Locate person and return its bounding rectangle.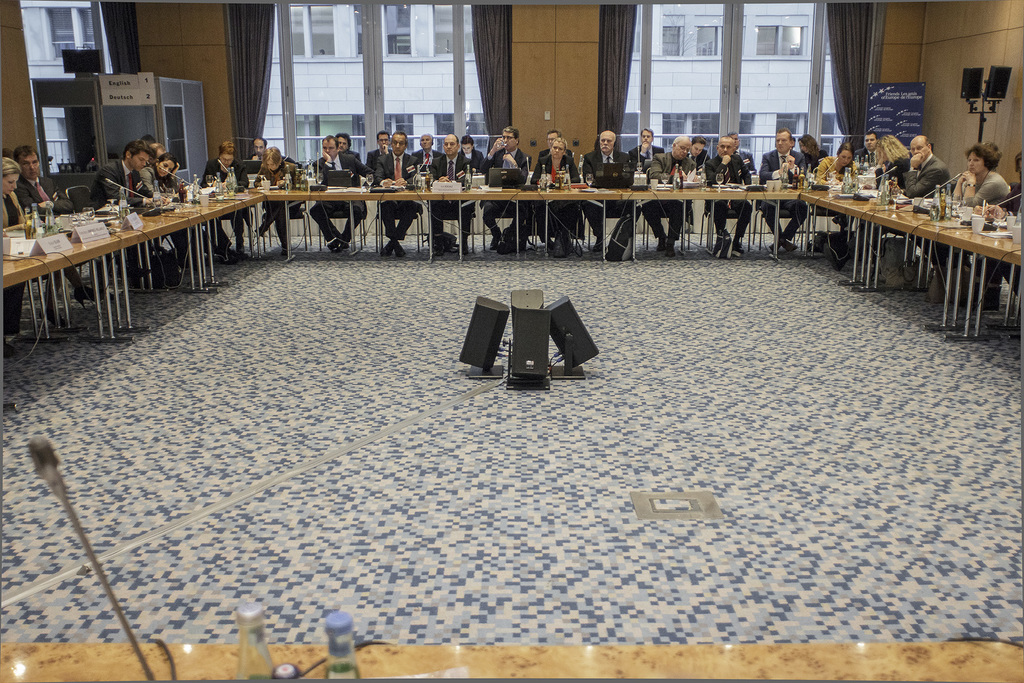
box=[17, 139, 86, 310].
